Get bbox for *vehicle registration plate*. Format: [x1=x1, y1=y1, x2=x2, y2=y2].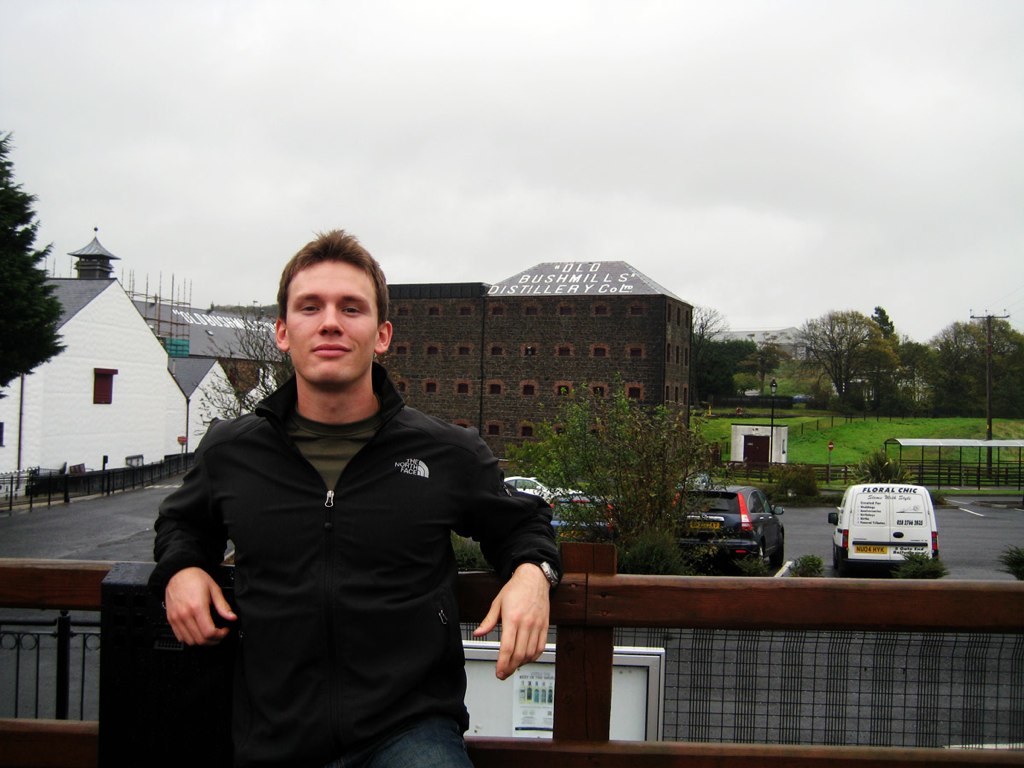
[x1=855, y1=546, x2=884, y2=555].
